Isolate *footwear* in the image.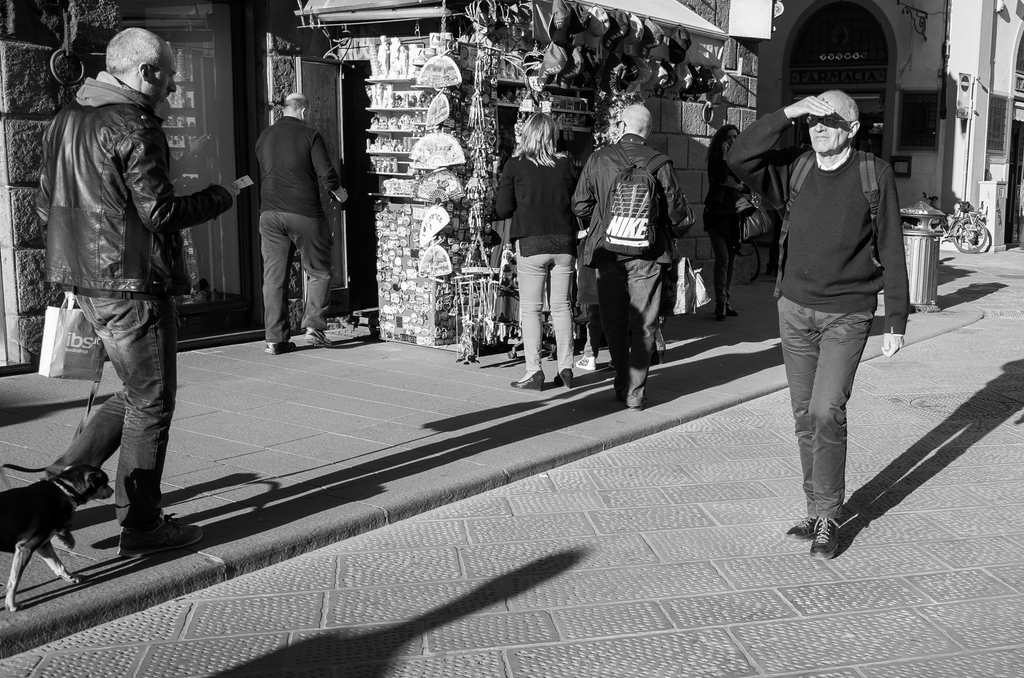
Isolated region: 50, 525, 77, 554.
